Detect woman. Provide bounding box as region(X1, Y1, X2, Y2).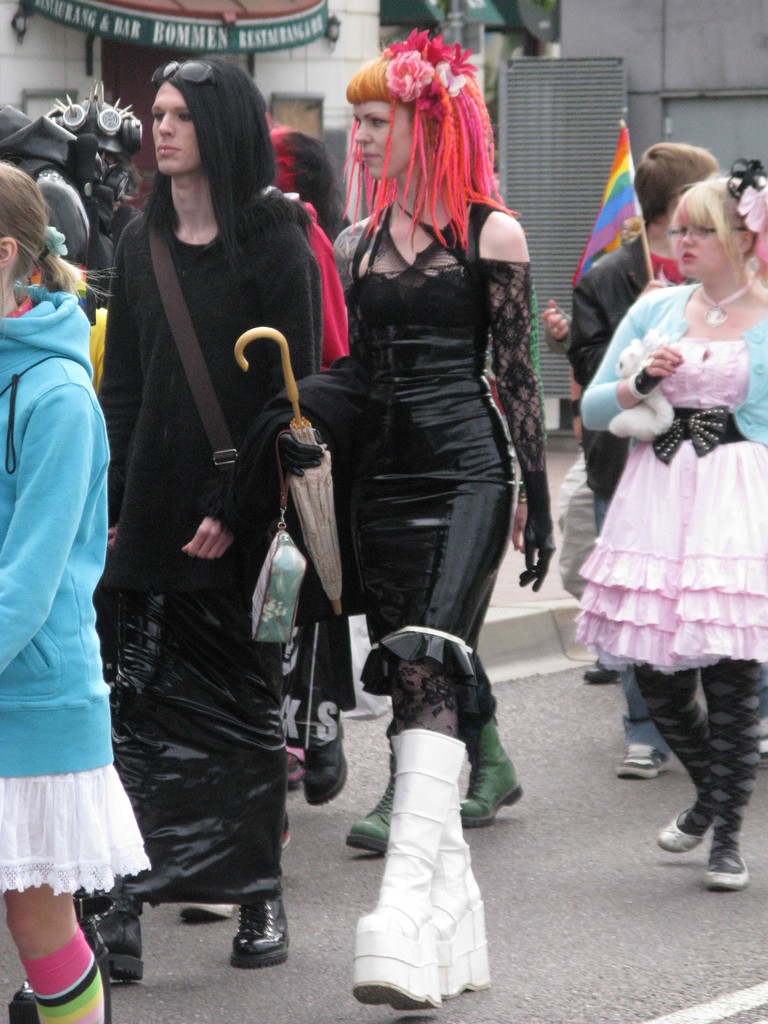
region(0, 161, 150, 1023).
